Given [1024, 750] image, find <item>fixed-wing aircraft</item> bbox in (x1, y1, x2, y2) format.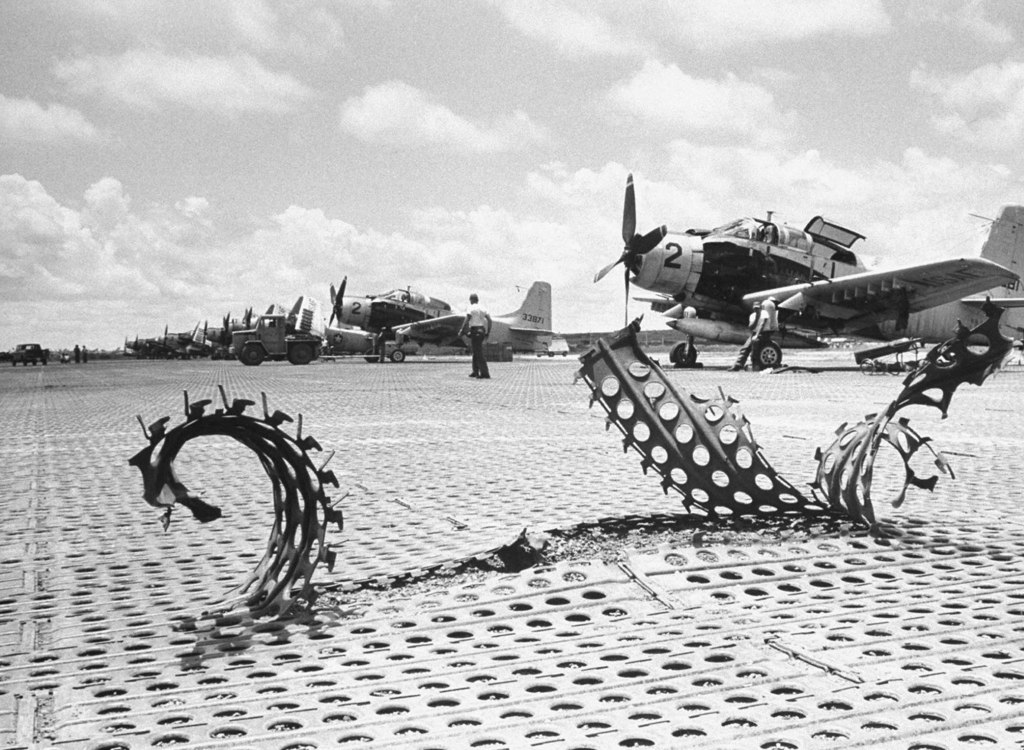
(329, 280, 556, 364).
